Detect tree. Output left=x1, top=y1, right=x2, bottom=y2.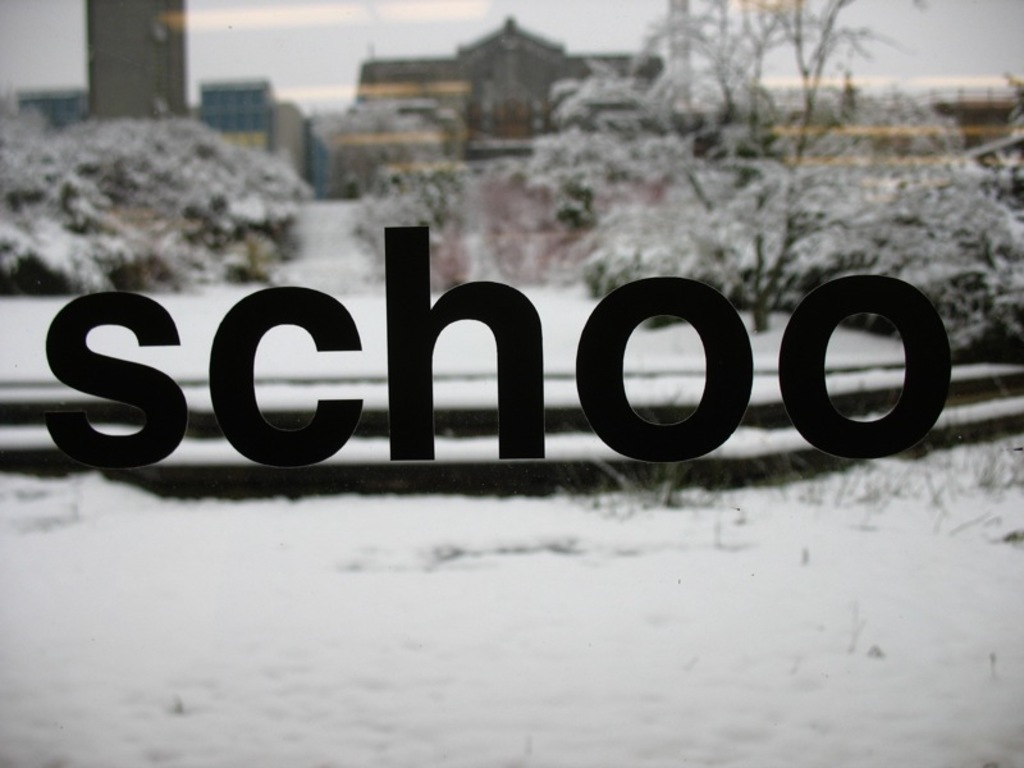
left=343, top=148, right=486, bottom=293.
